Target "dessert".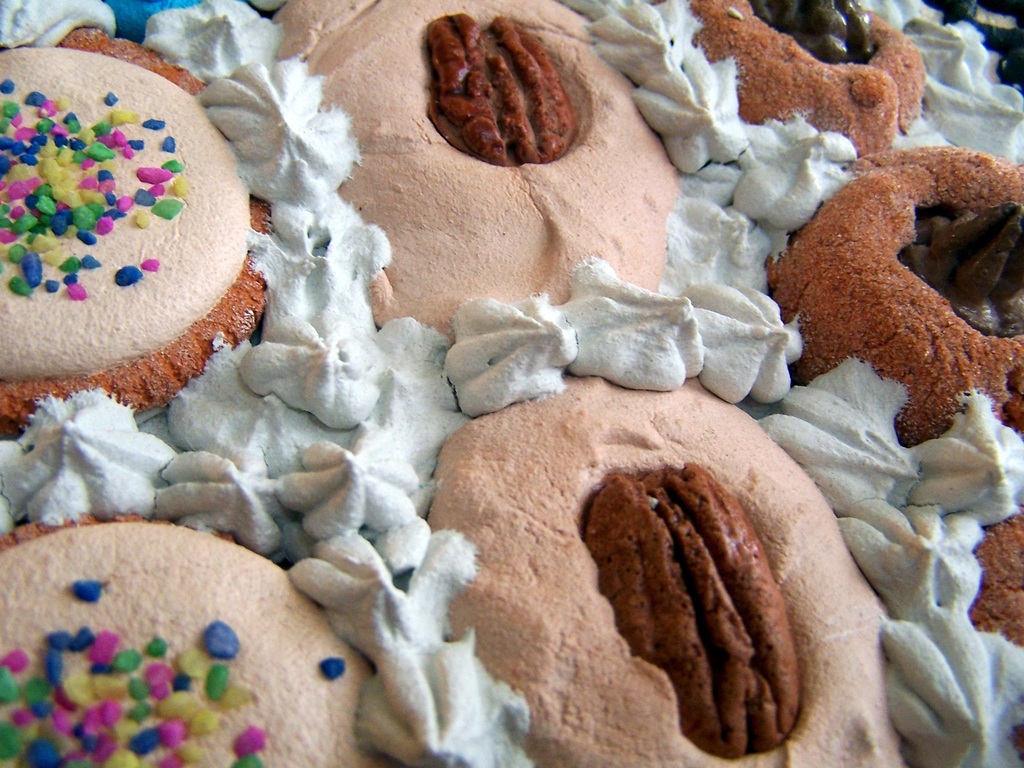
Target region: detection(417, 374, 898, 767).
